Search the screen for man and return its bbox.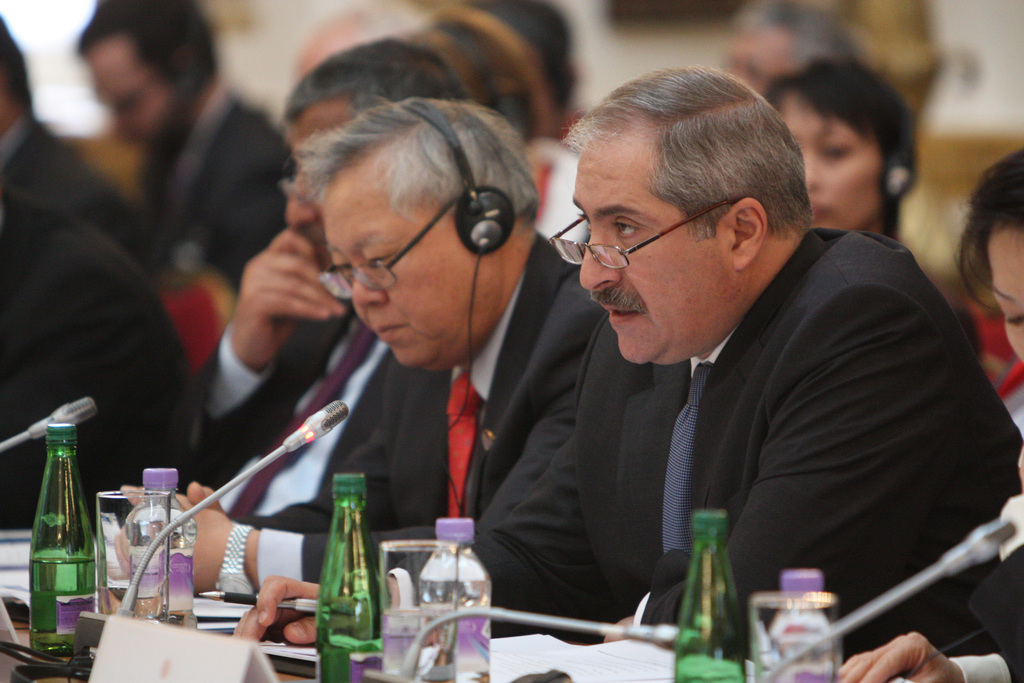
Found: <box>77,0,289,286</box>.
